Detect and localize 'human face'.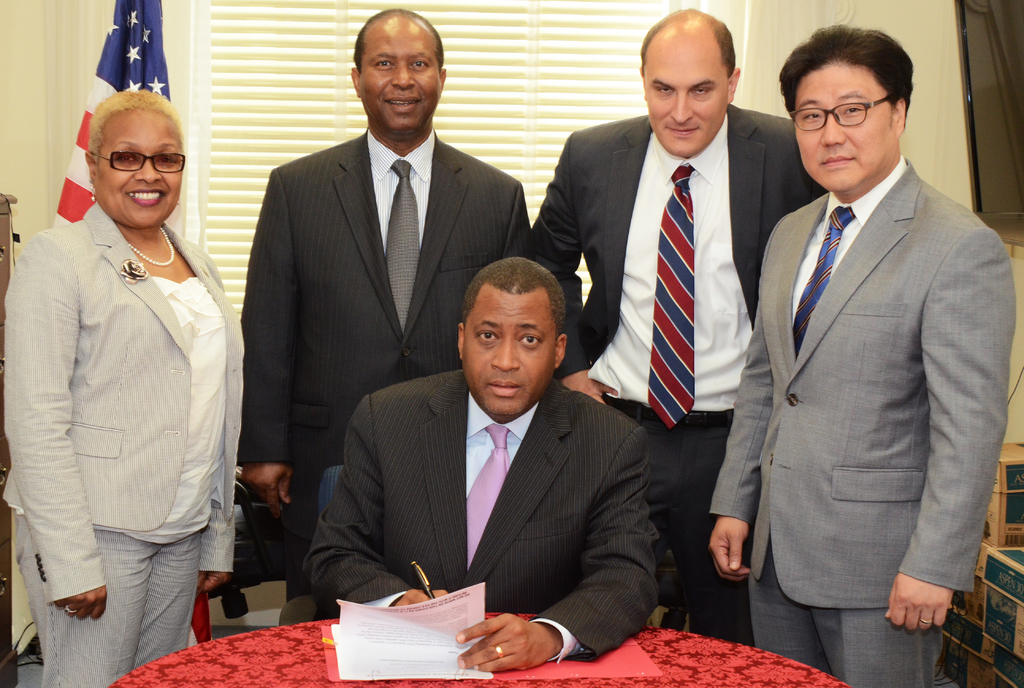
Localized at 794,58,896,194.
